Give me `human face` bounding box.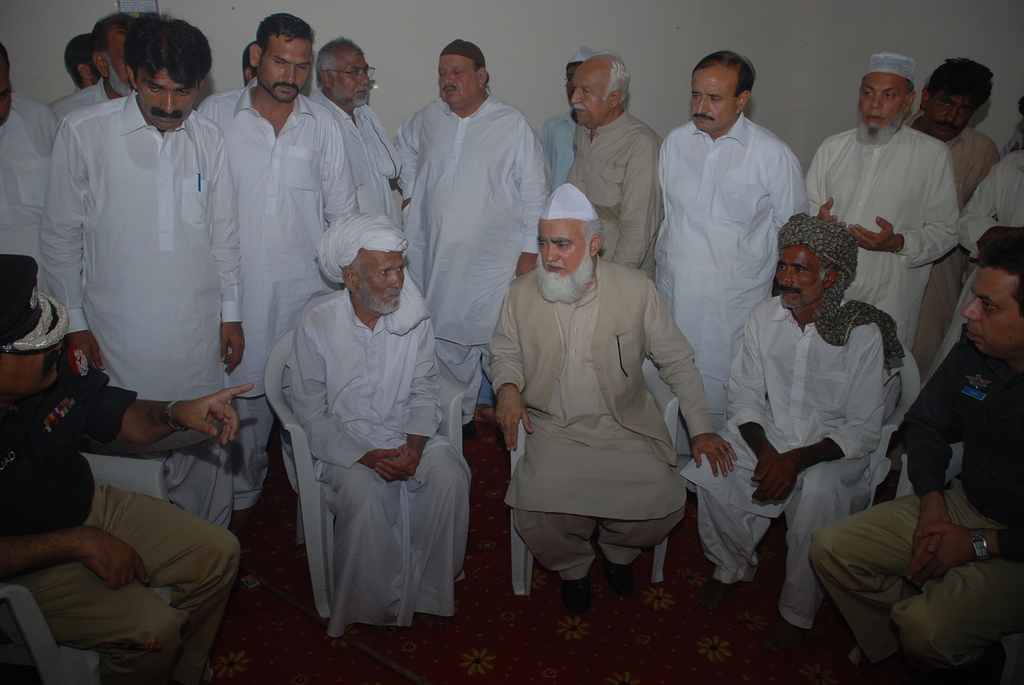
locate(348, 247, 404, 315).
